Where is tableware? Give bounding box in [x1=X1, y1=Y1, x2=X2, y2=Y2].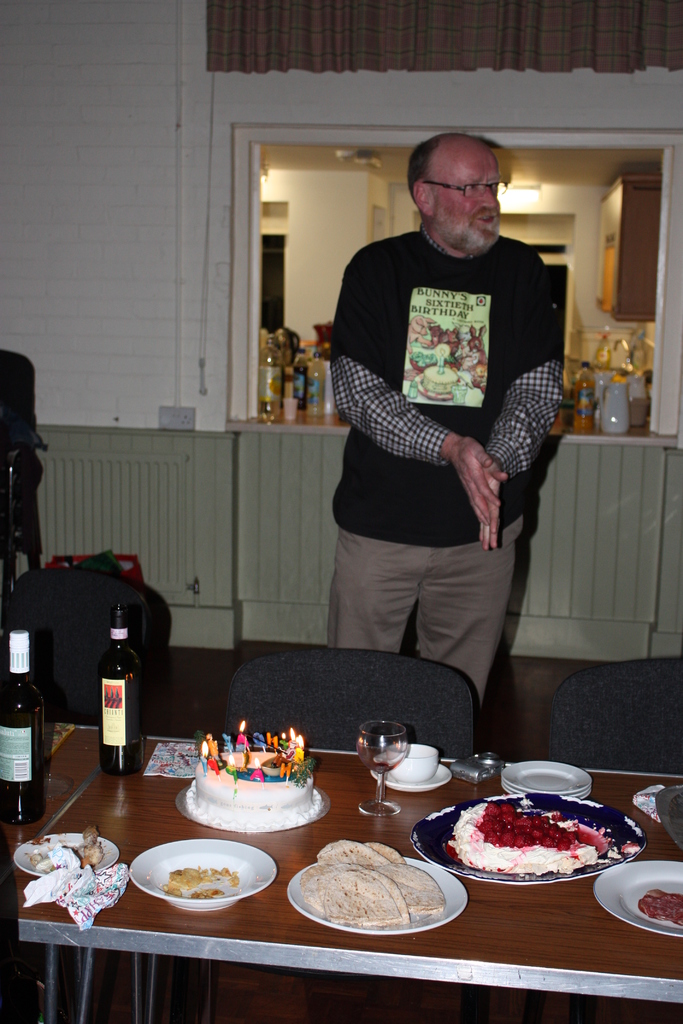
[x1=592, y1=860, x2=682, y2=938].
